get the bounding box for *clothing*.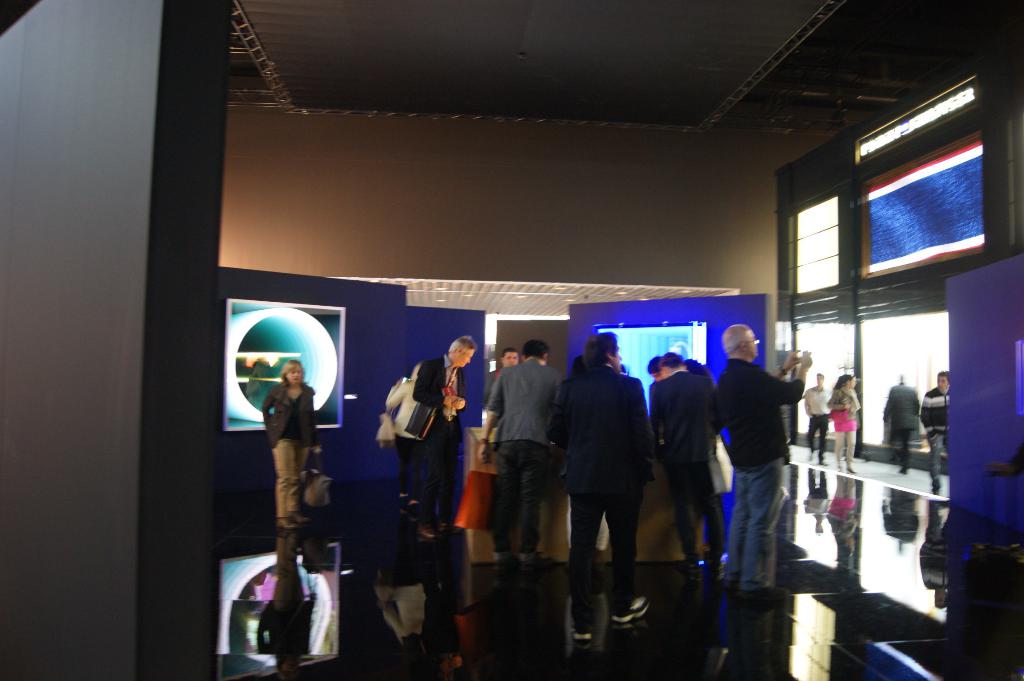
bbox=[483, 366, 514, 400].
